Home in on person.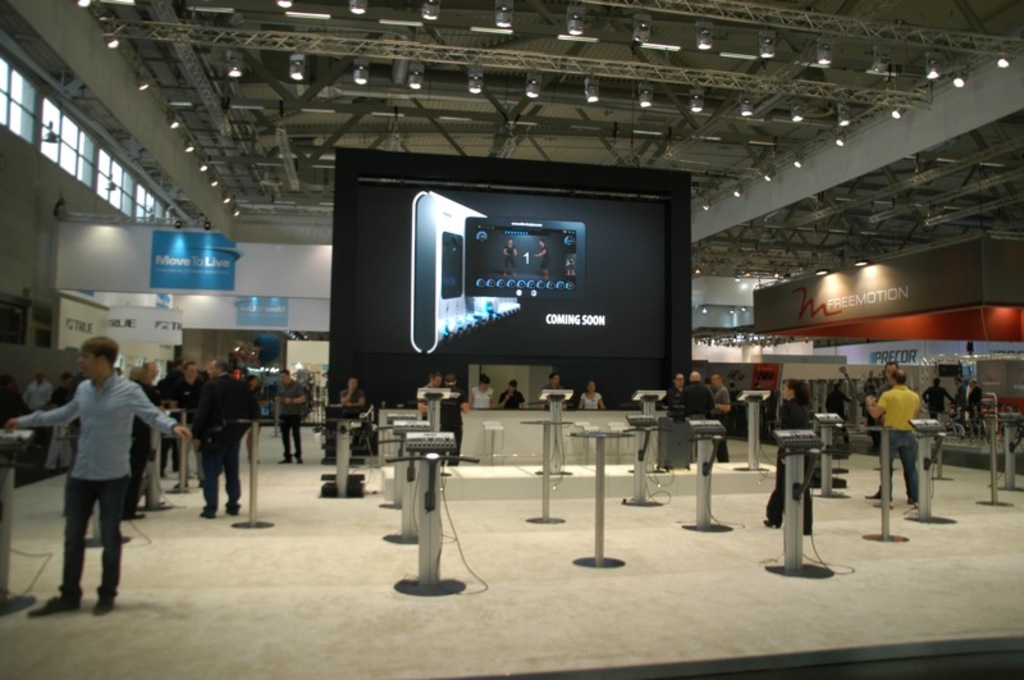
Homed in at [463, 371, 493, 410].
